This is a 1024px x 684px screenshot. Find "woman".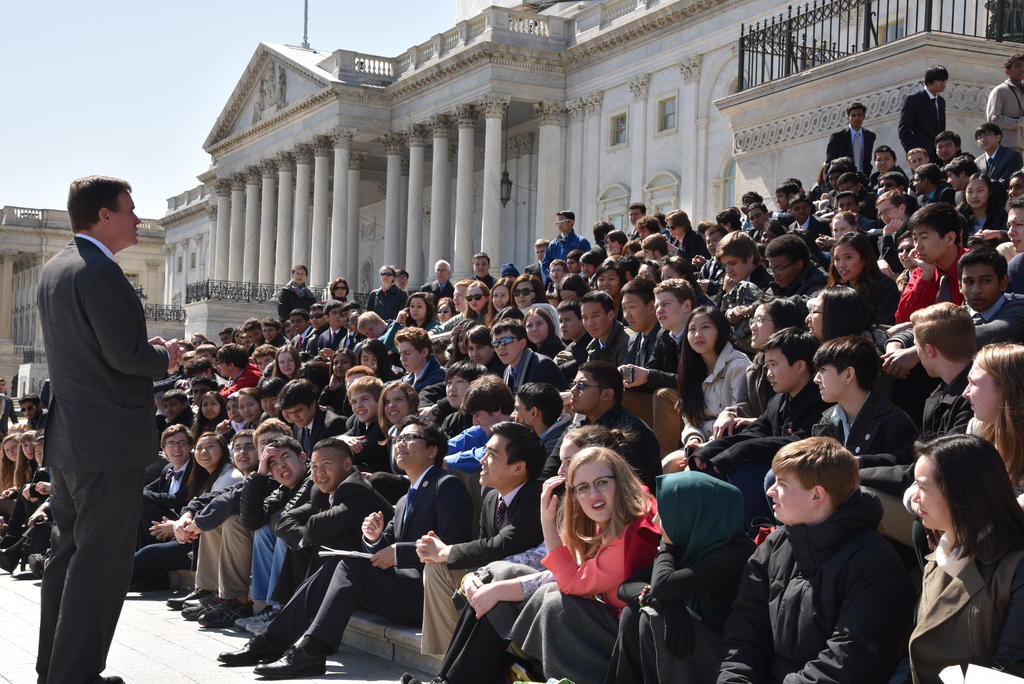
Bounding box: pyautogui.locateOnScreen(824, 230, 901, 326).
